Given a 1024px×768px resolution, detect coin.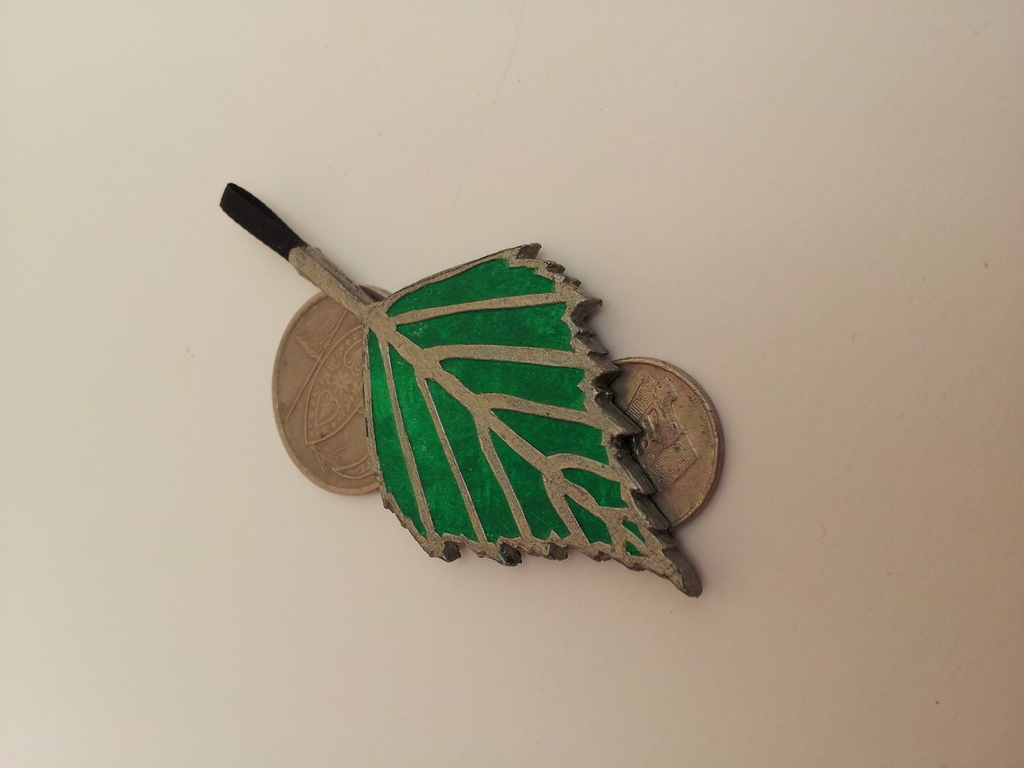
[left=602, top=352, right=723, bottom=536].
